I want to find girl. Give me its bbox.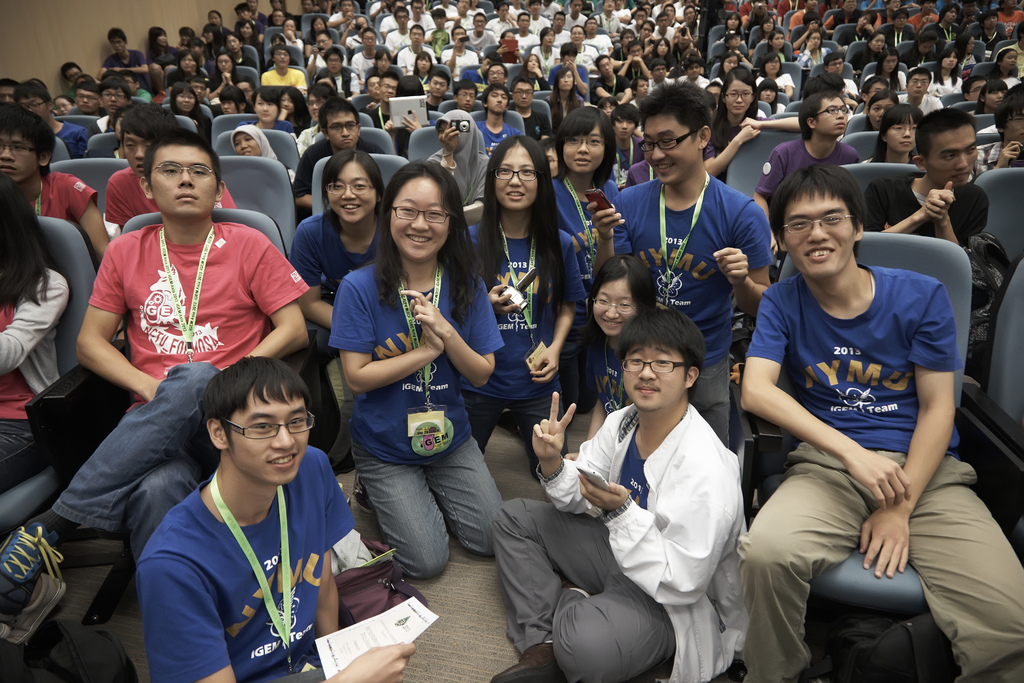
region(330, 155, 505, 578).
